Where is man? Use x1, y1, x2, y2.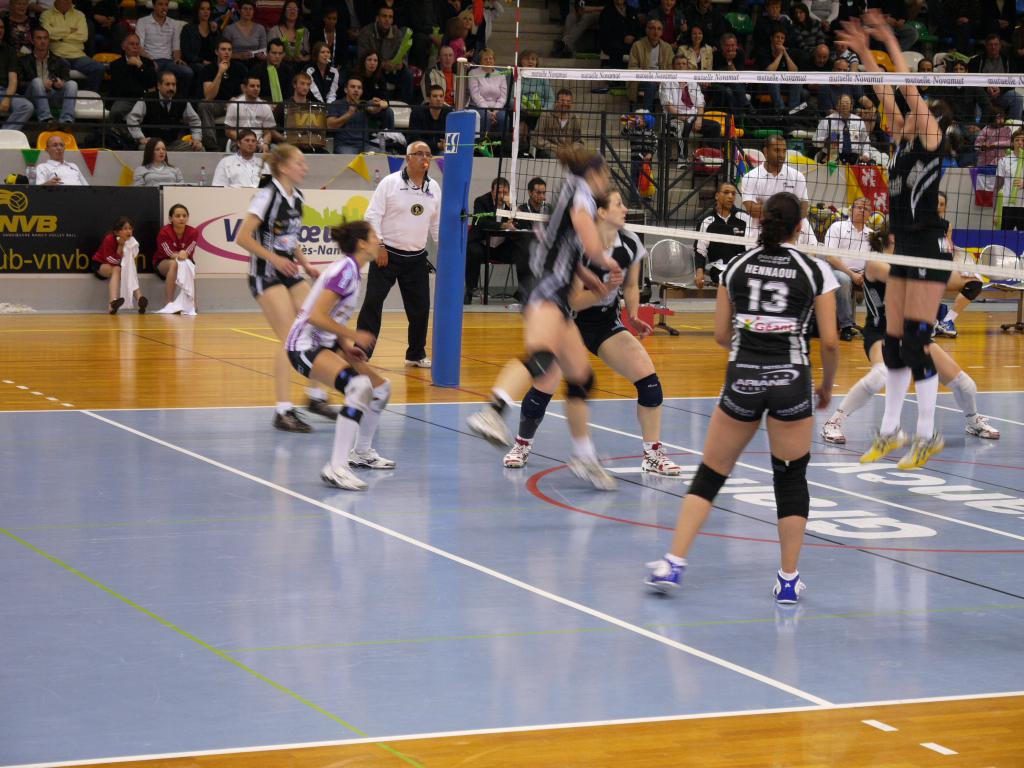
328, 81, 391, 156.
